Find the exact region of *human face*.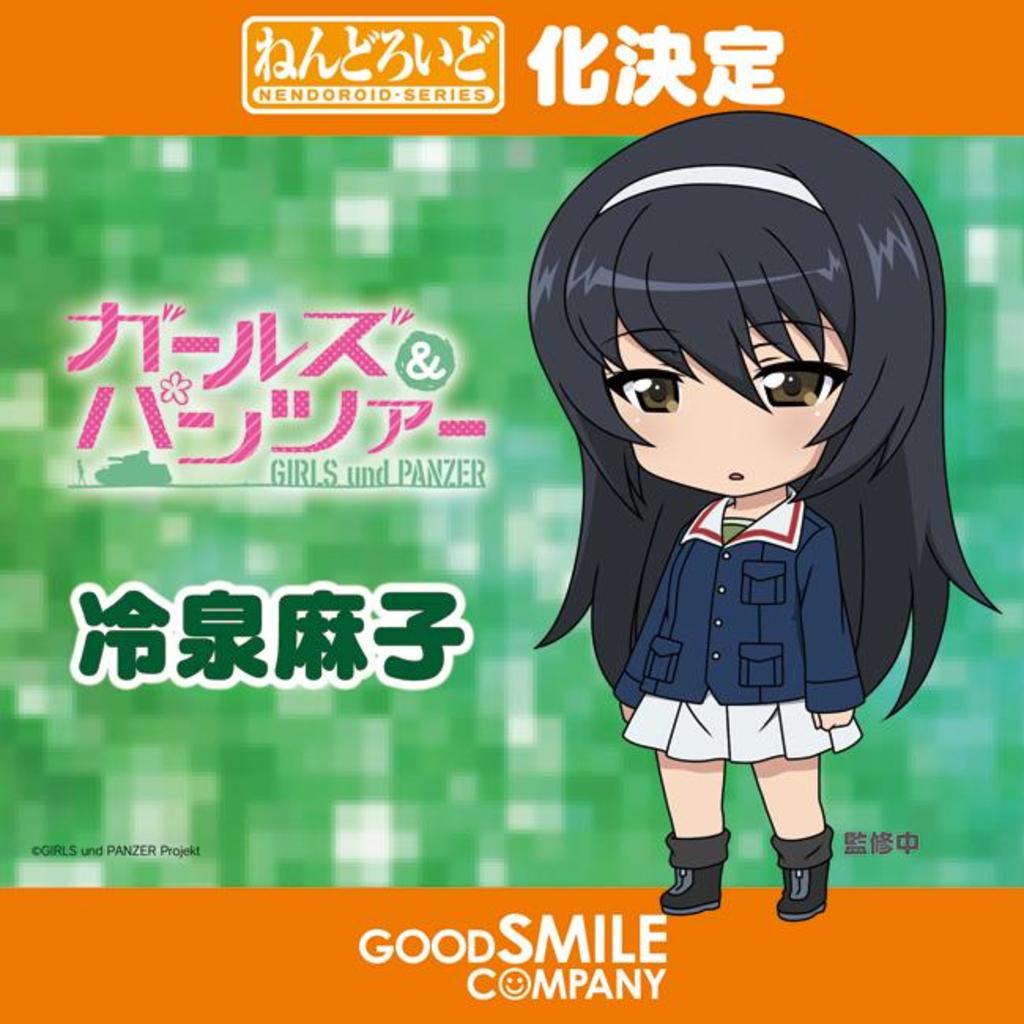
Exact region: box=[605, 320, 846, 498].
